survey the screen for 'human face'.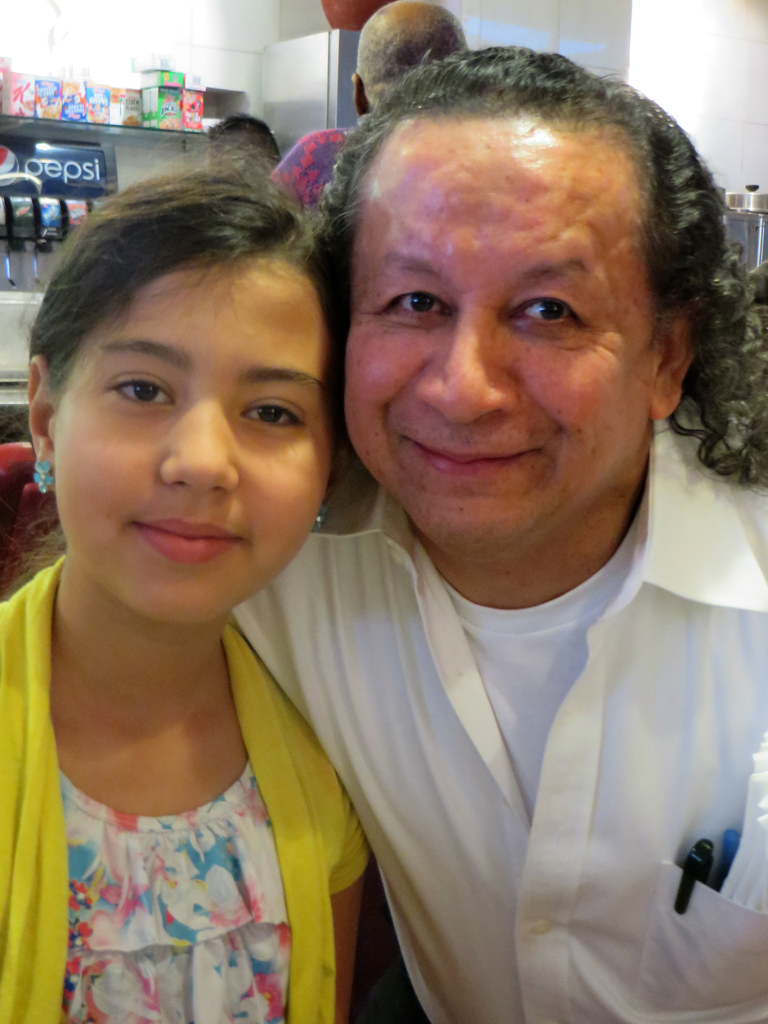
Survey found: rect(51, 257, 337, 628).
